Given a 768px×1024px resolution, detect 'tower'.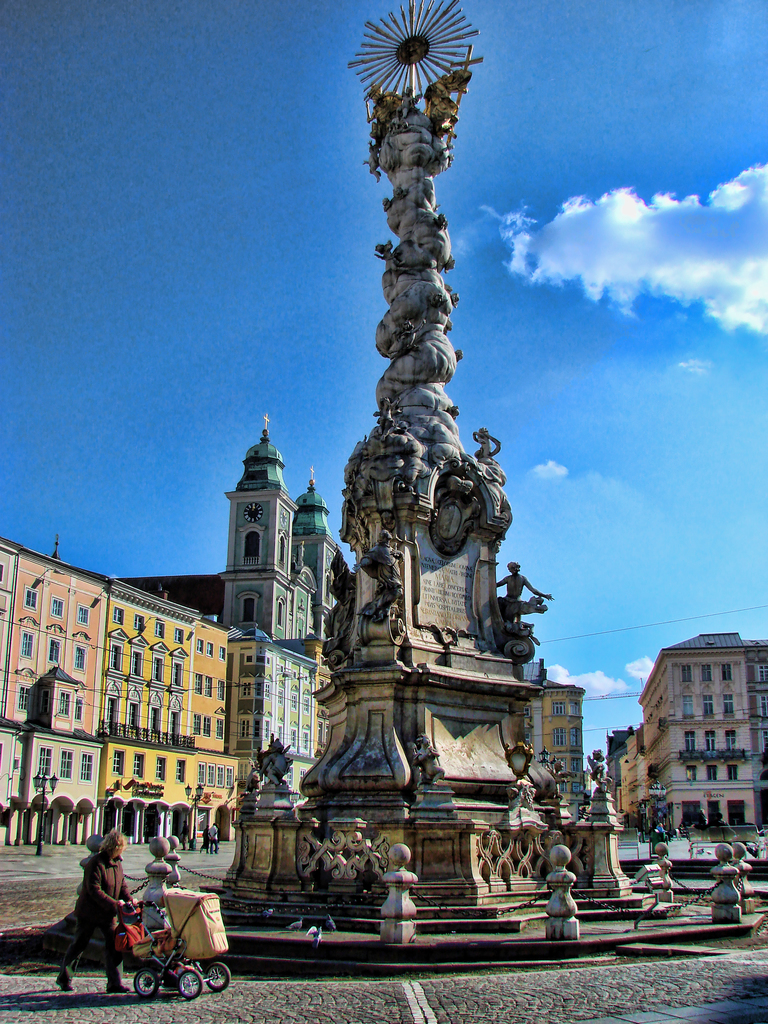
<box>276,474,351,614</box>.
